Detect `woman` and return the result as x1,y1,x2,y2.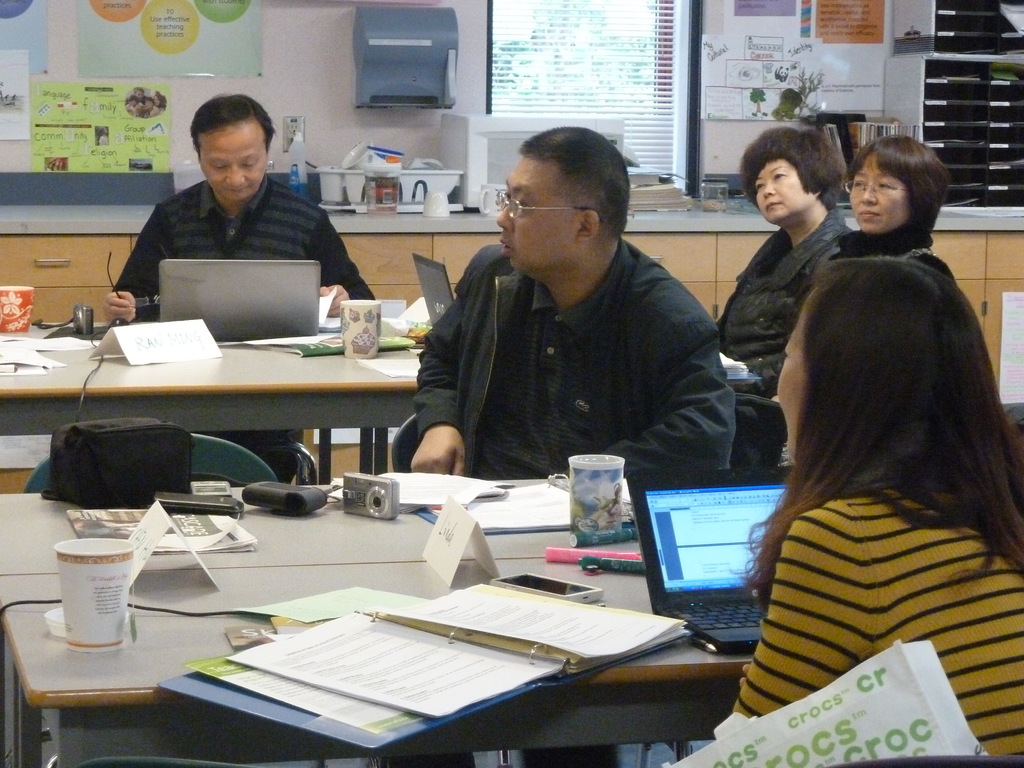
835,138,963,285.
